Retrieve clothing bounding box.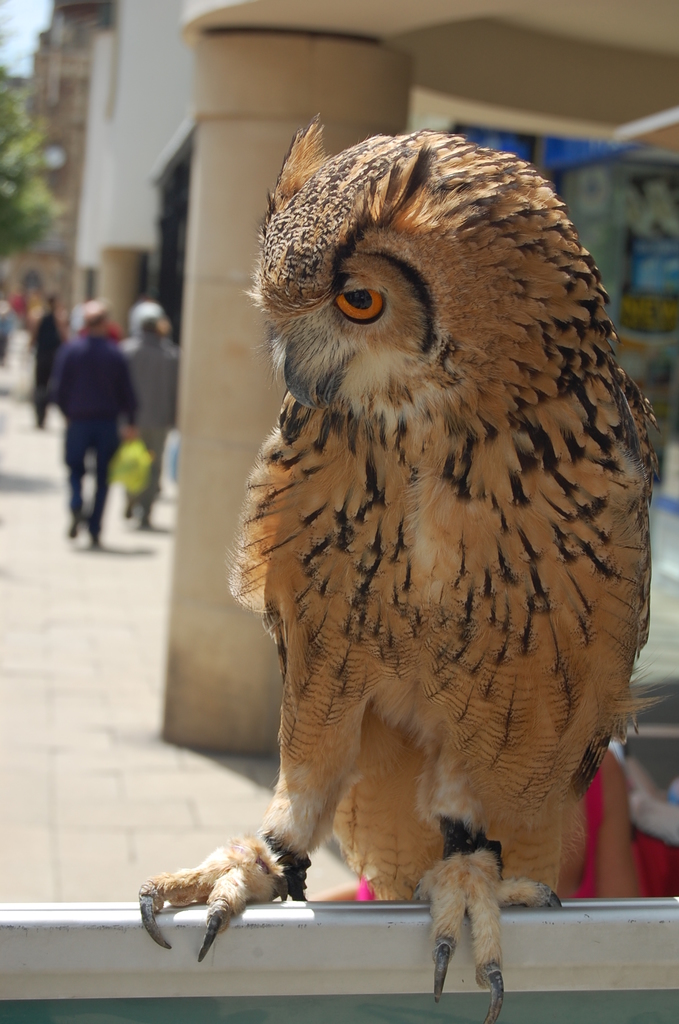
Bounding box: (34,278,140,533).
